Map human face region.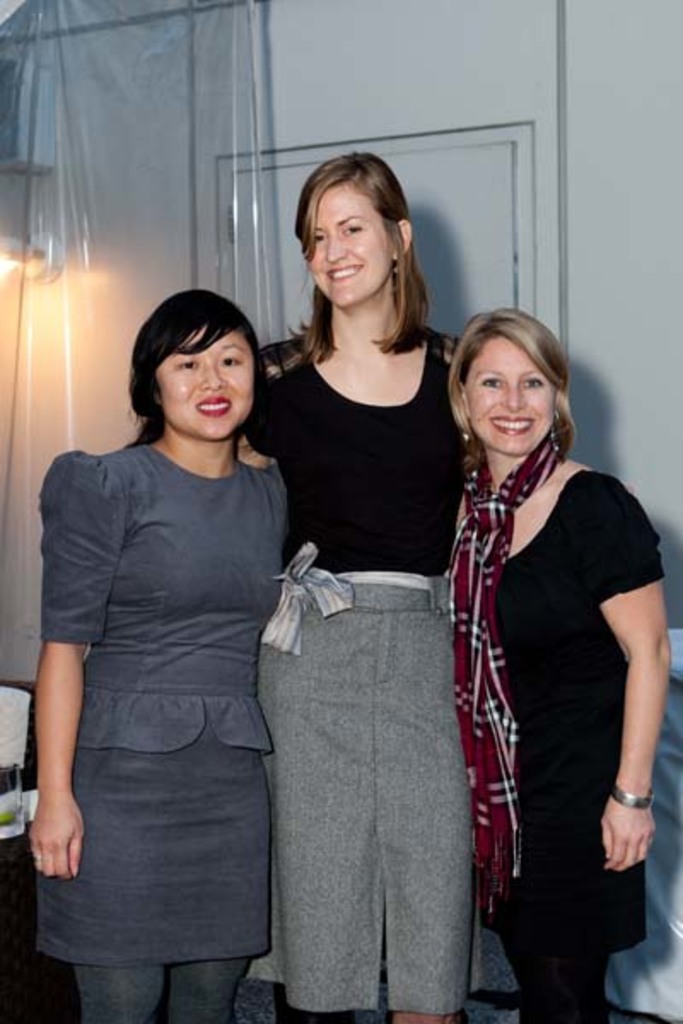
Mapped to (466,335,553,456).
